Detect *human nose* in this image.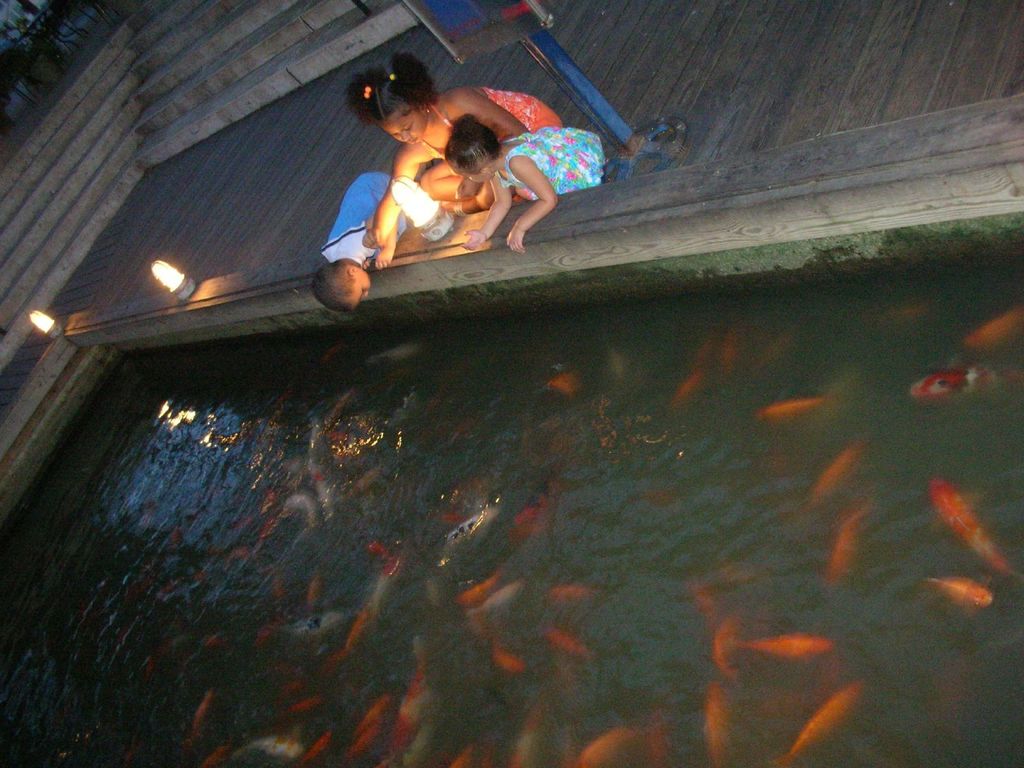
Detection: {"left": 362, "top": 291, "right": 372, "bottom": 301}.
